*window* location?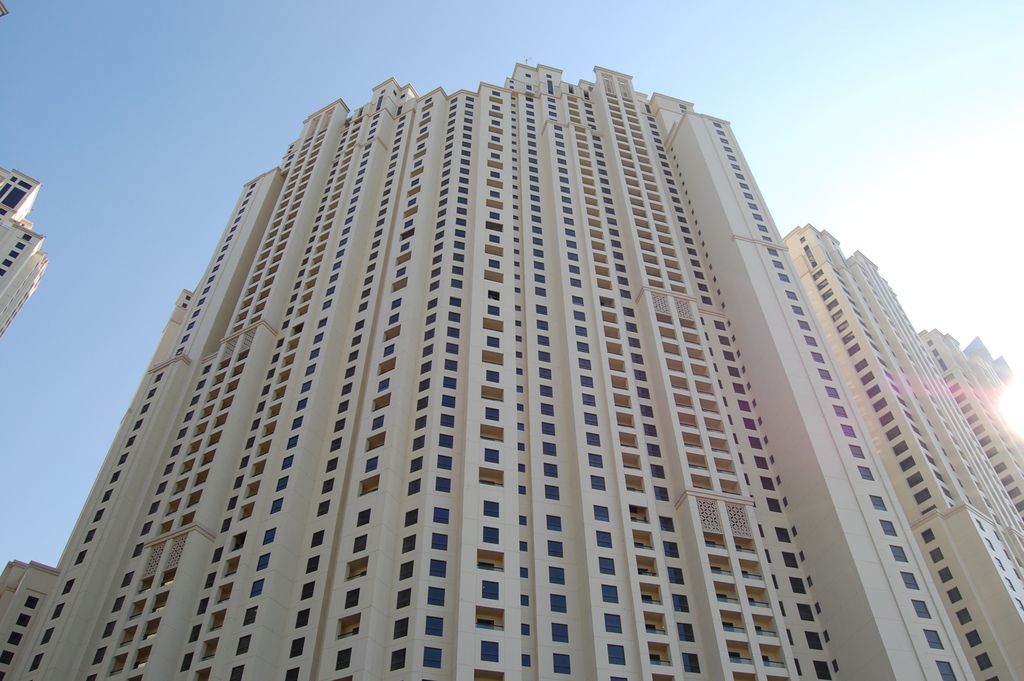
locate(677, 102, 689, 111)
